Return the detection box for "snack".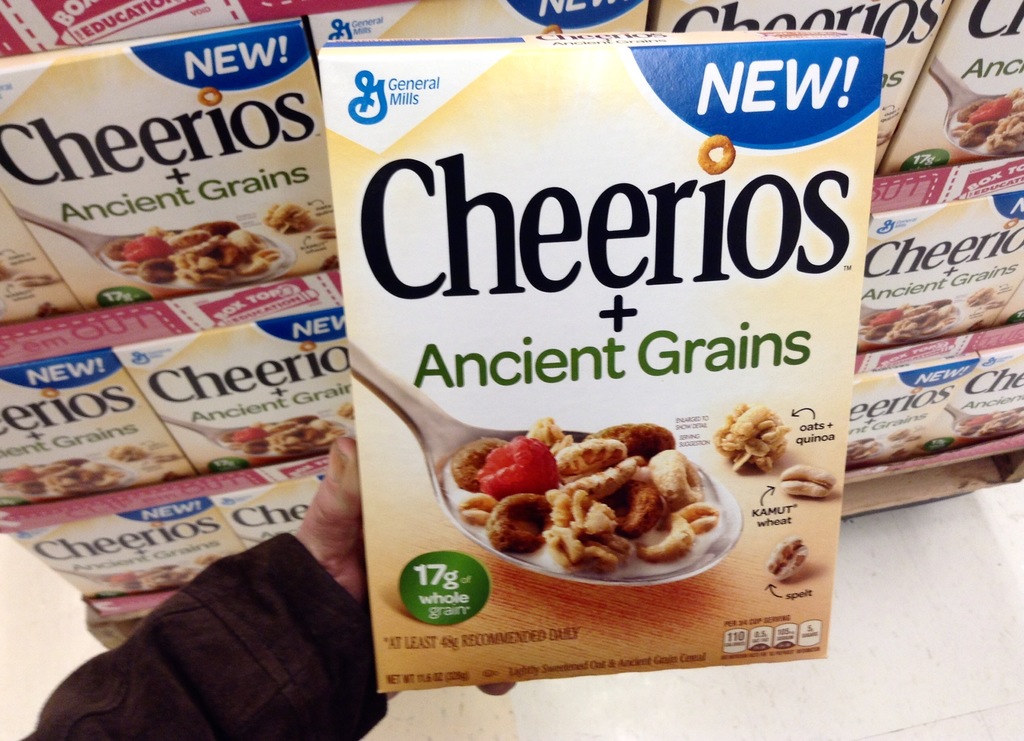
[449,421,719,576].
